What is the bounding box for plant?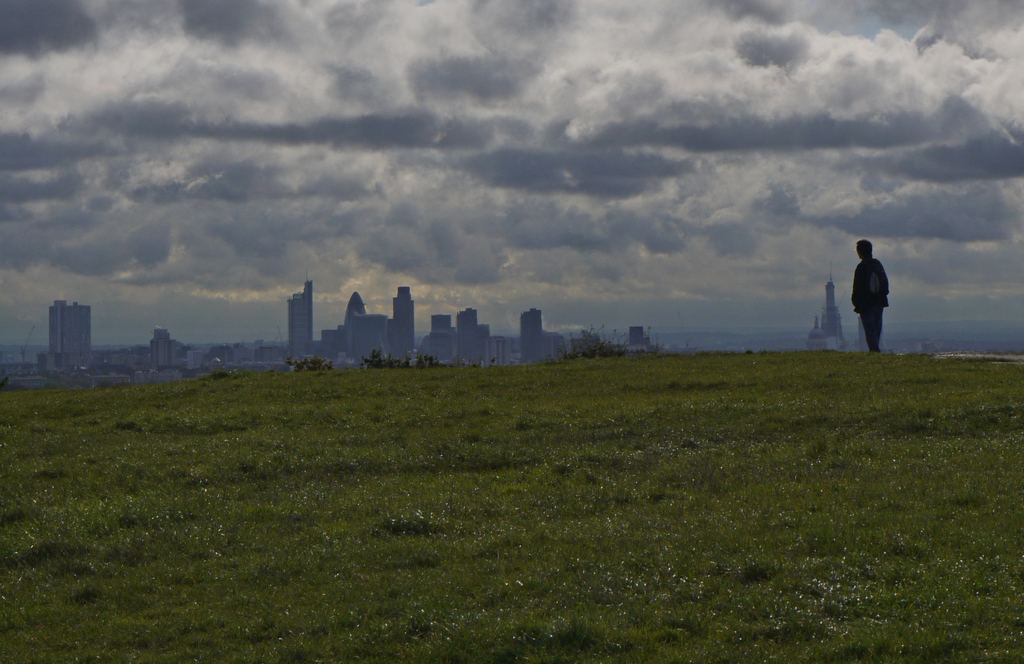
crop(284, 351, 340, 374).
